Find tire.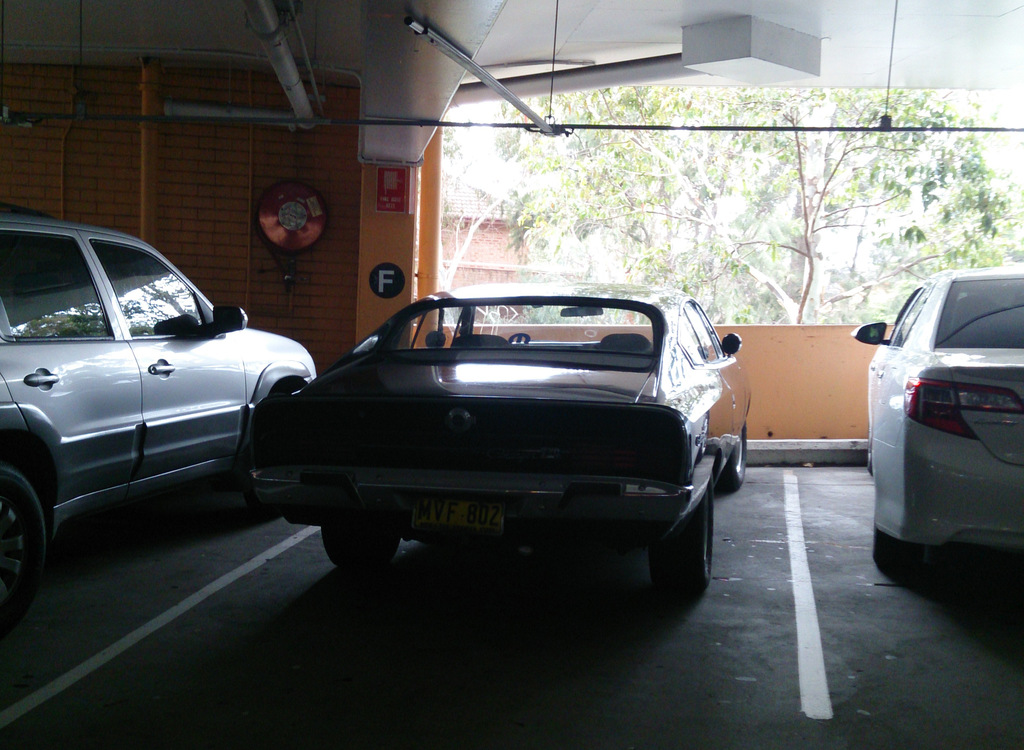
321:523:401:570.
